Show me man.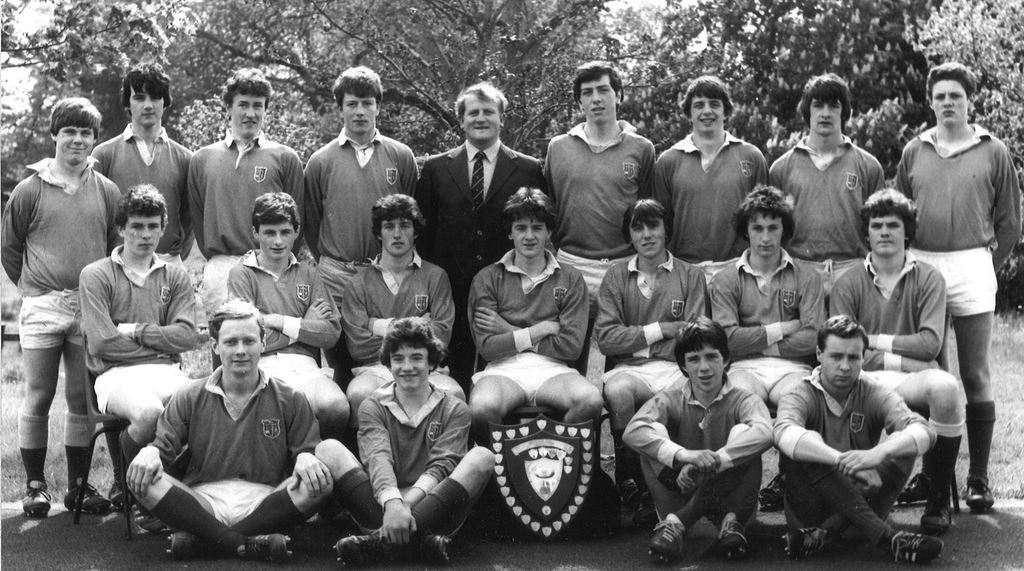
man is here: <region>0, 95, 131, 522</region>.
